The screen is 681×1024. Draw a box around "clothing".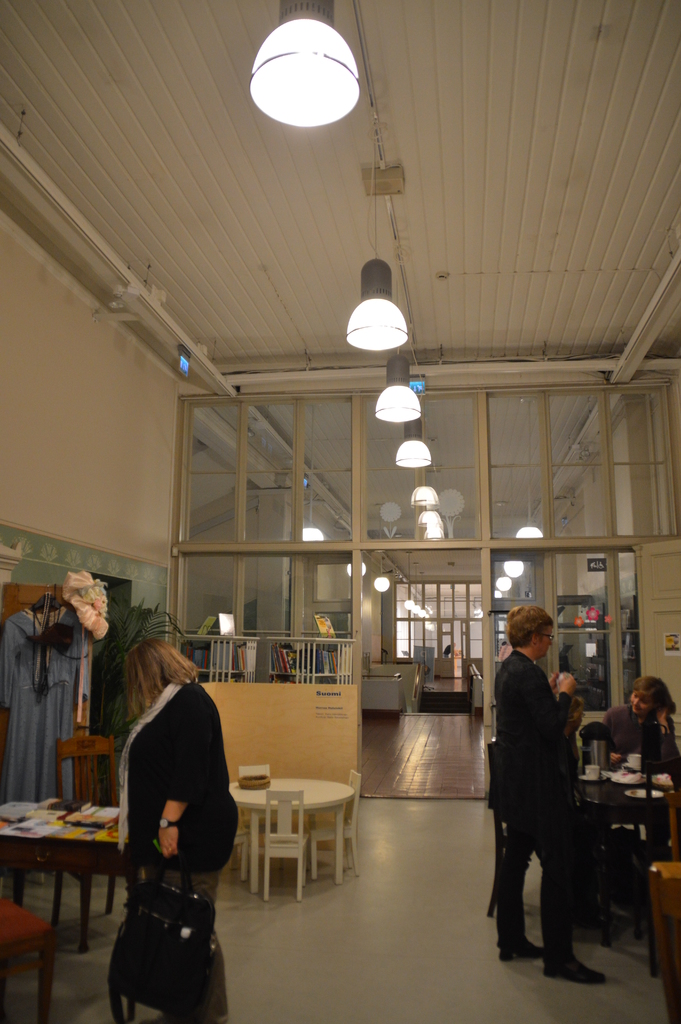
region(122, 679, 242, 1023).
